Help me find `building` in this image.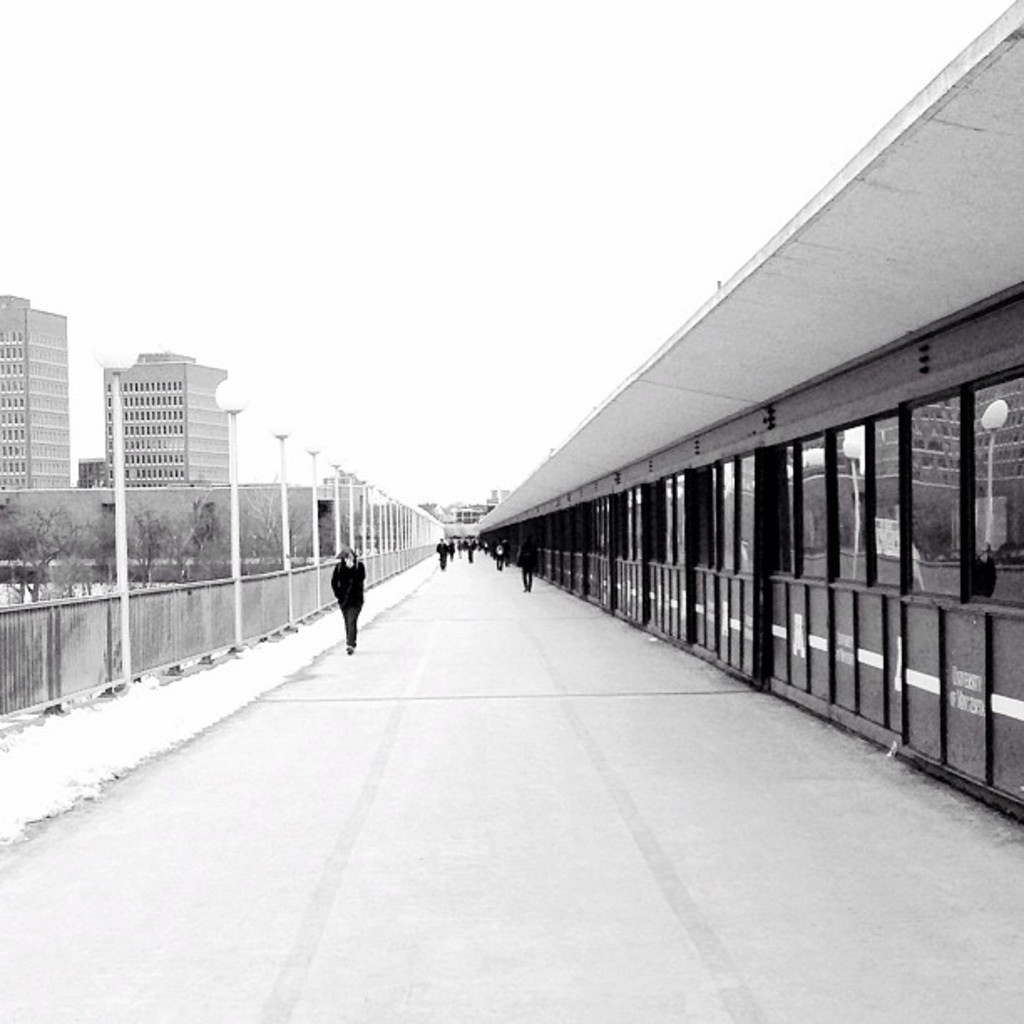
Found it: [480, 0, 1022, 842].
